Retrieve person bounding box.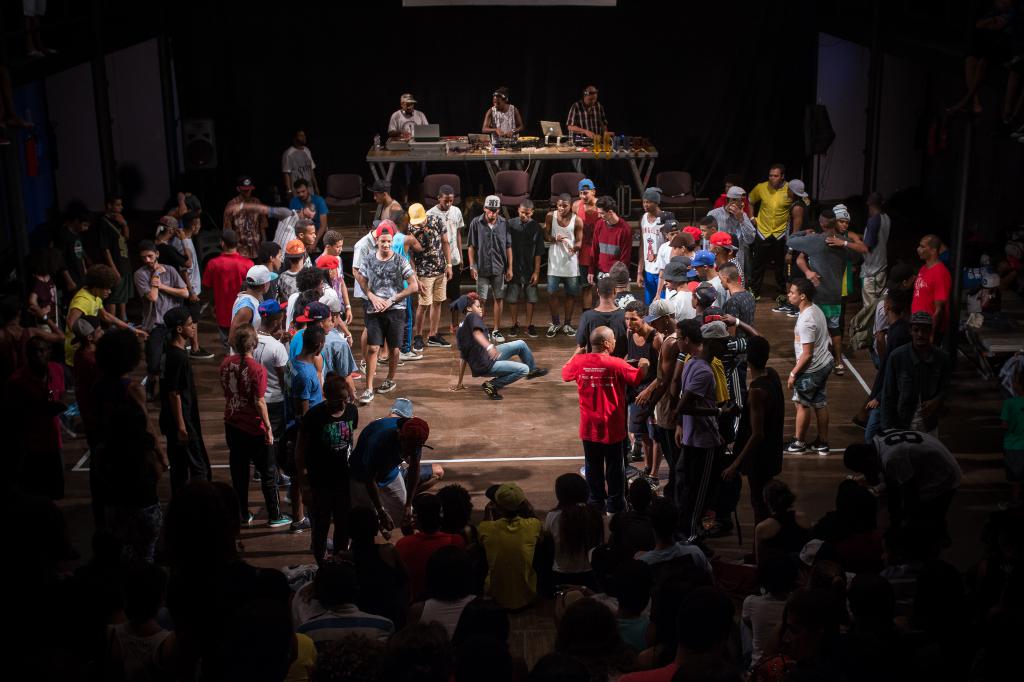
Bounding box: x1=483 y1=95 x2=521 y2=141.
